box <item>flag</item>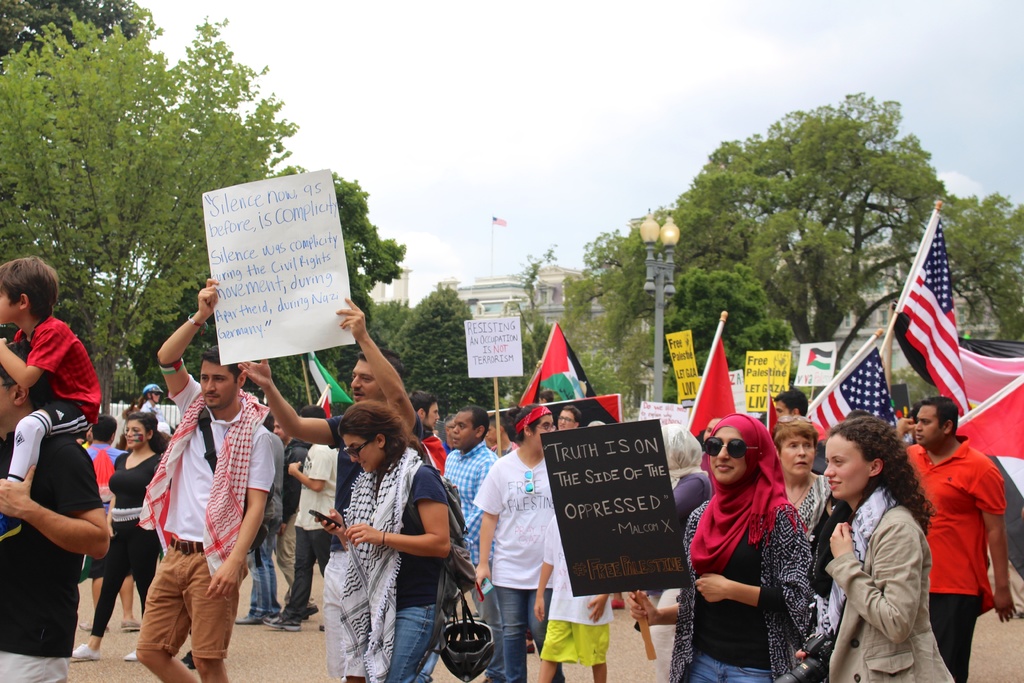
crop(693, 331, 732, 447)
